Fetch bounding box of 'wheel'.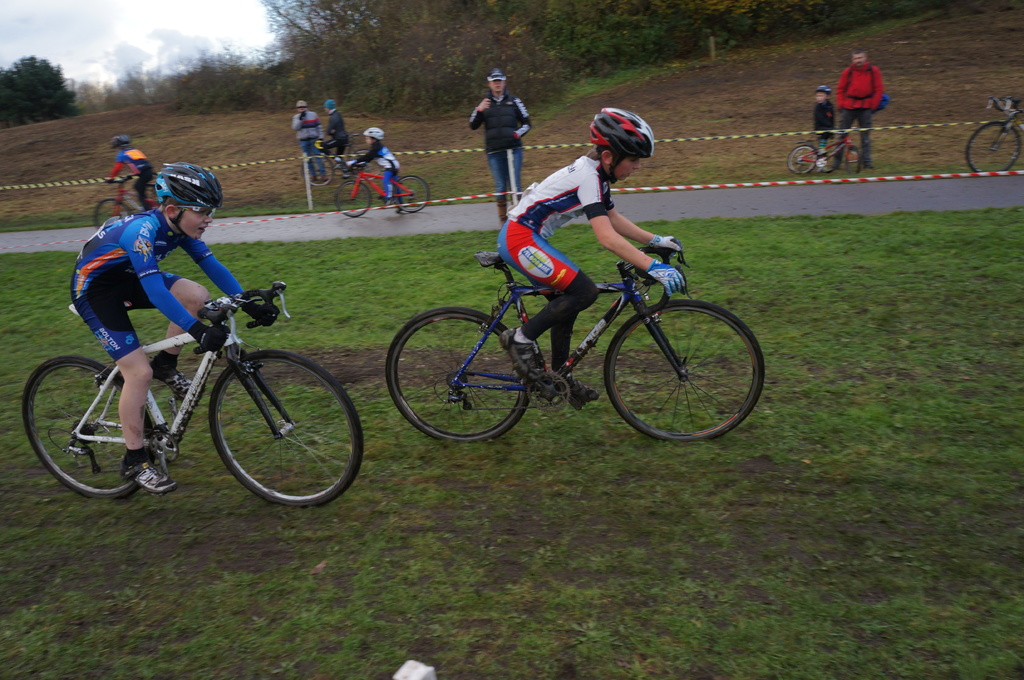
Bbox: [387, 308, 532, 443].
